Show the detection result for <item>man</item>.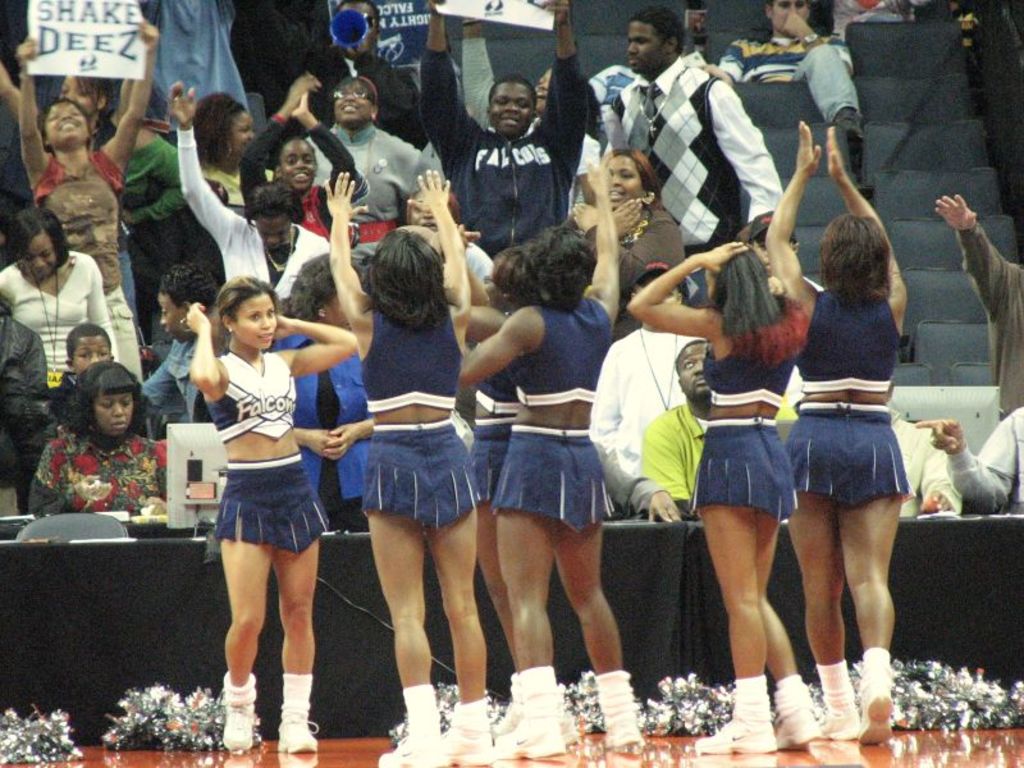
(x1=586, y1=262, x2=709, y2=506).
